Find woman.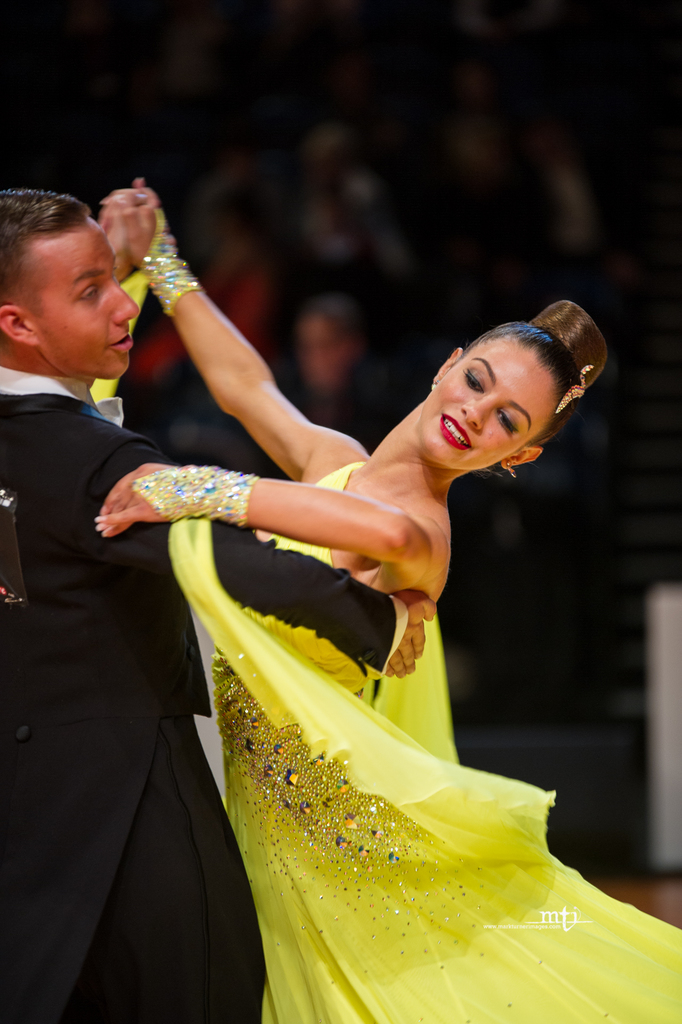
x1=123, y1=232, x2=649, y2=1008.
